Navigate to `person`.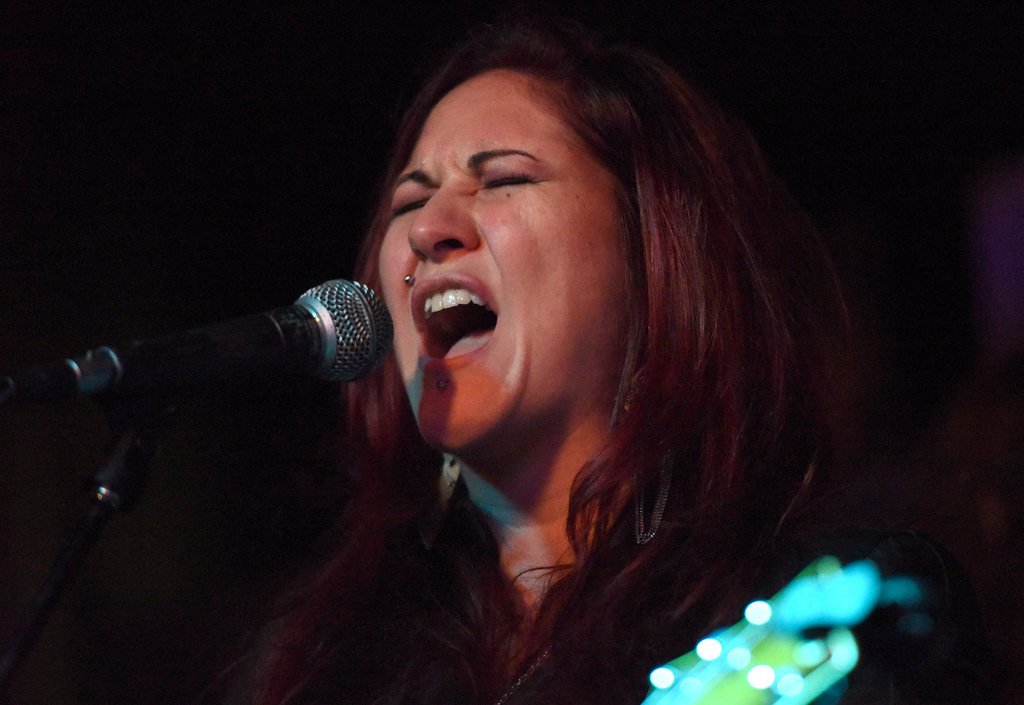
Navigation target: <bbox>211, 0, 922, 697</bbox>.
